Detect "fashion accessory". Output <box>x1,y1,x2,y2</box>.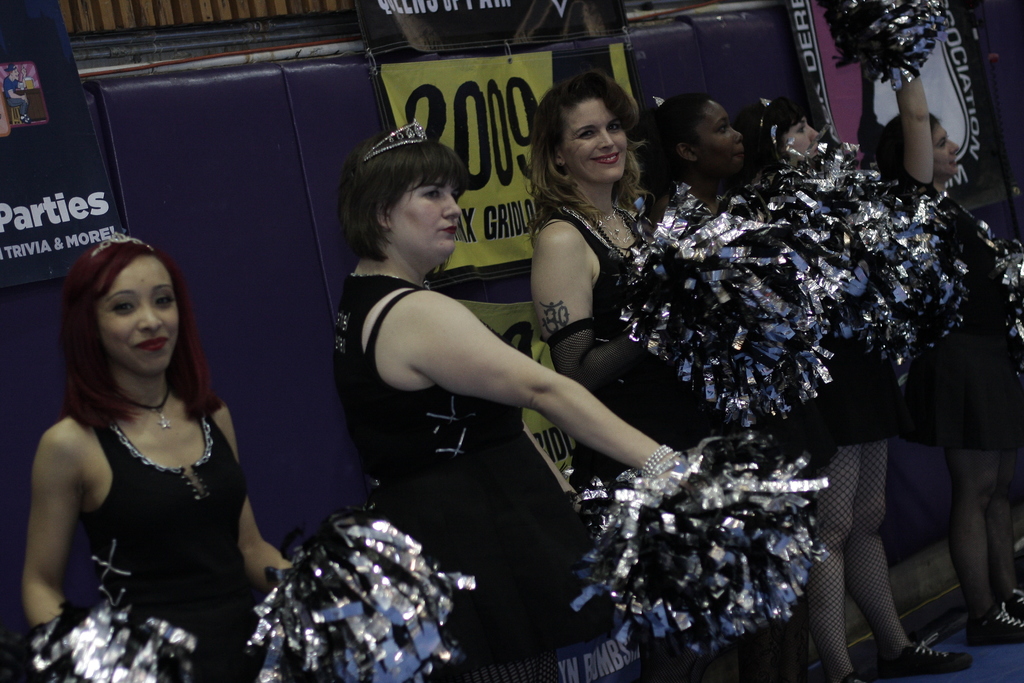
<box>967,605,1023,644</box>.
